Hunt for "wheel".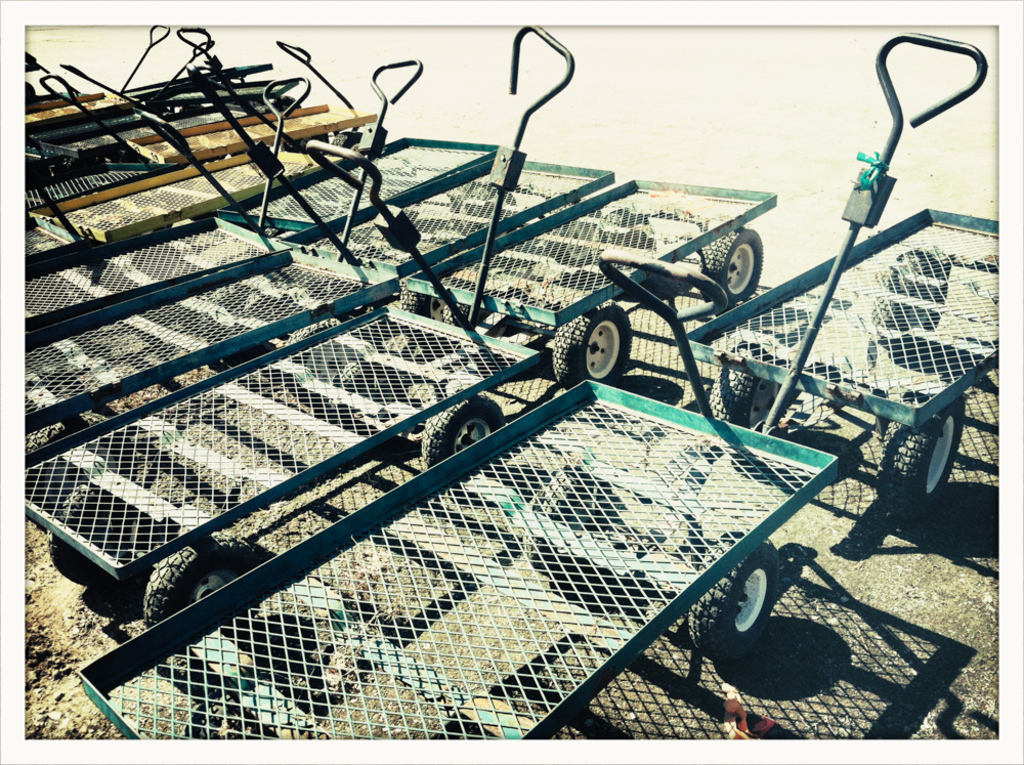
Hunted down at BBox(331, 362, 409, 432).
